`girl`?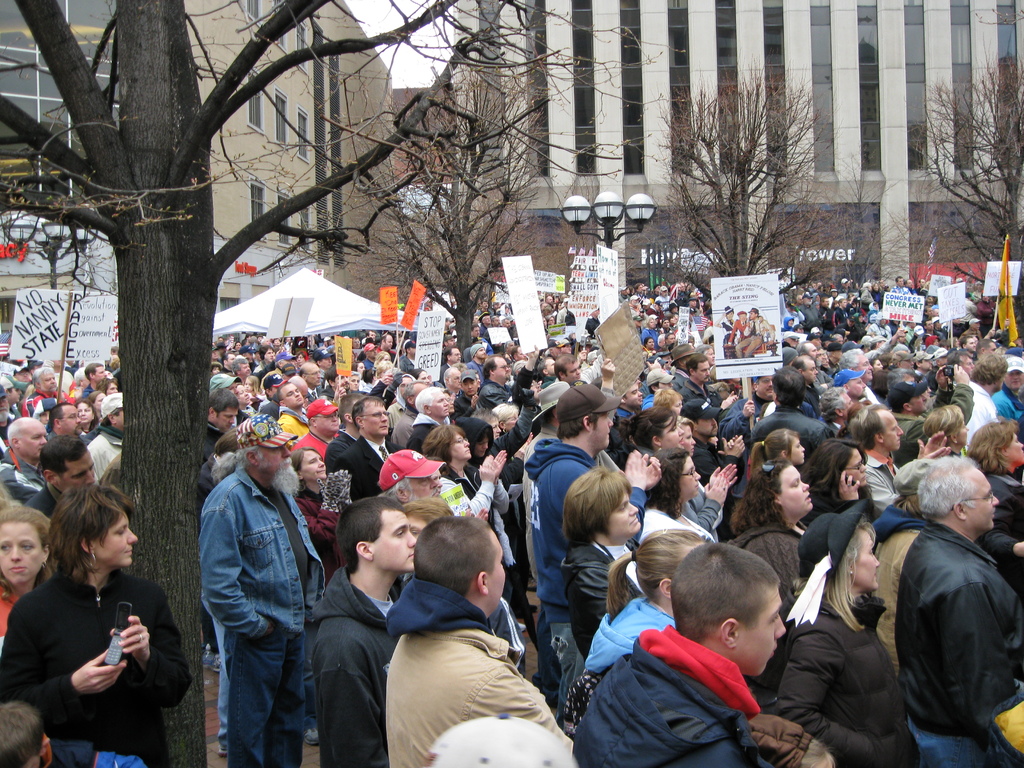
751 425 806 472
